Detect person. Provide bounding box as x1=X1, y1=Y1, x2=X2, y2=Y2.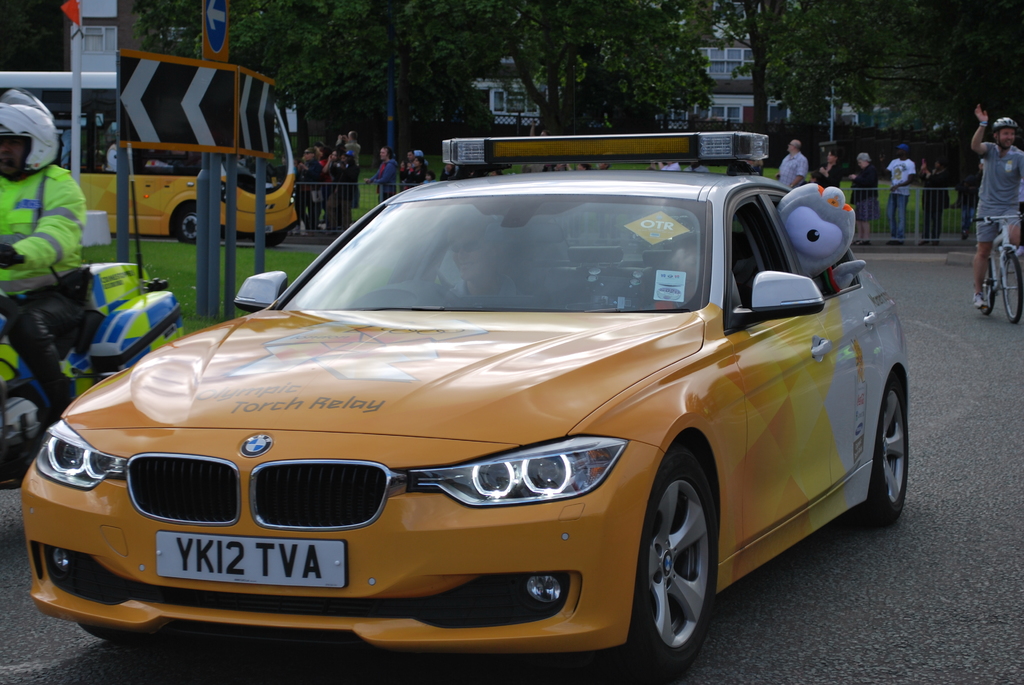
x1=451, y1=223, x2=523, y2=297.
